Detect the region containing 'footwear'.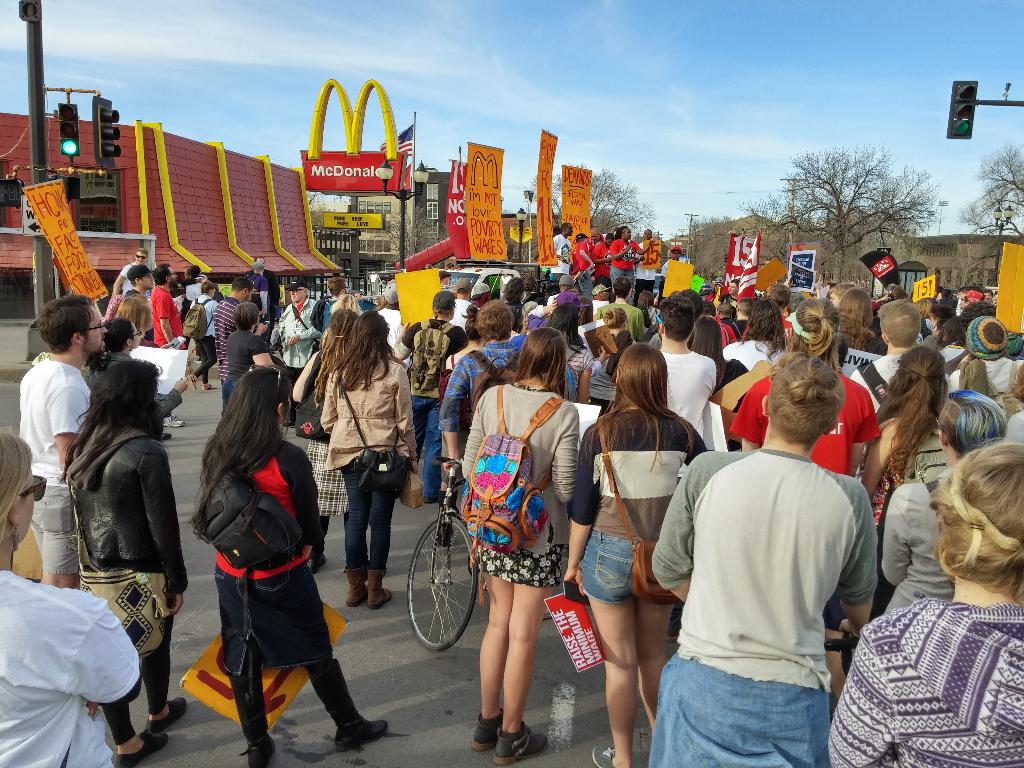
<region>147, 698, 188, 730</region>.
